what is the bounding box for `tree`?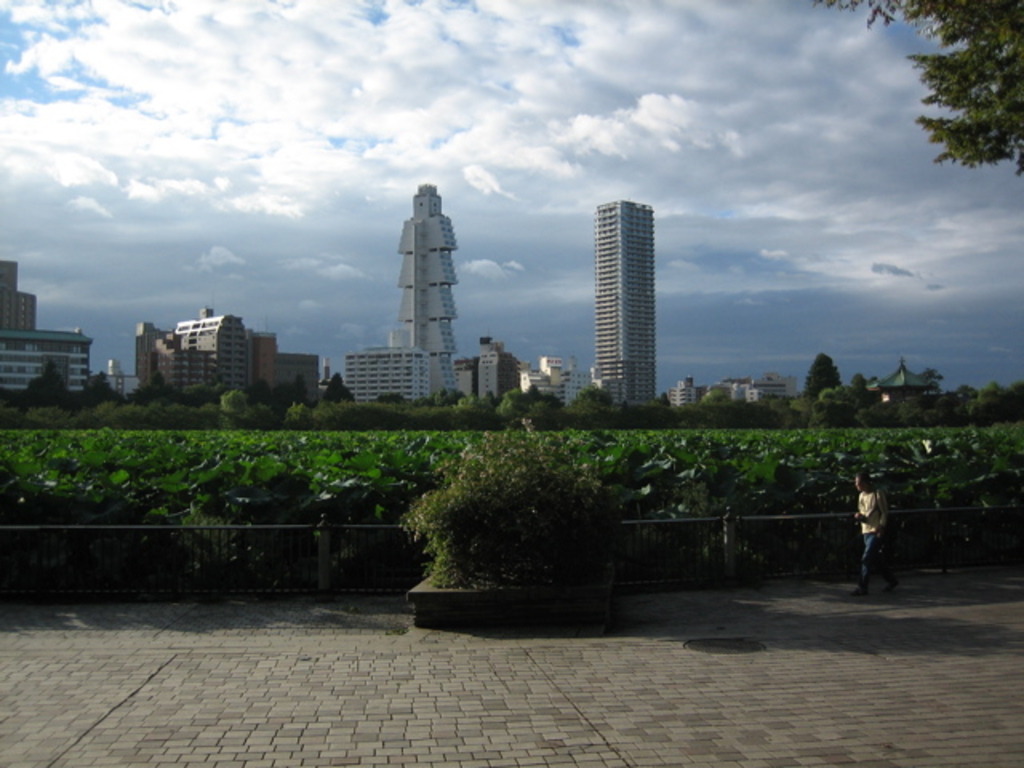
Rect(246, 374, 278, 405).
